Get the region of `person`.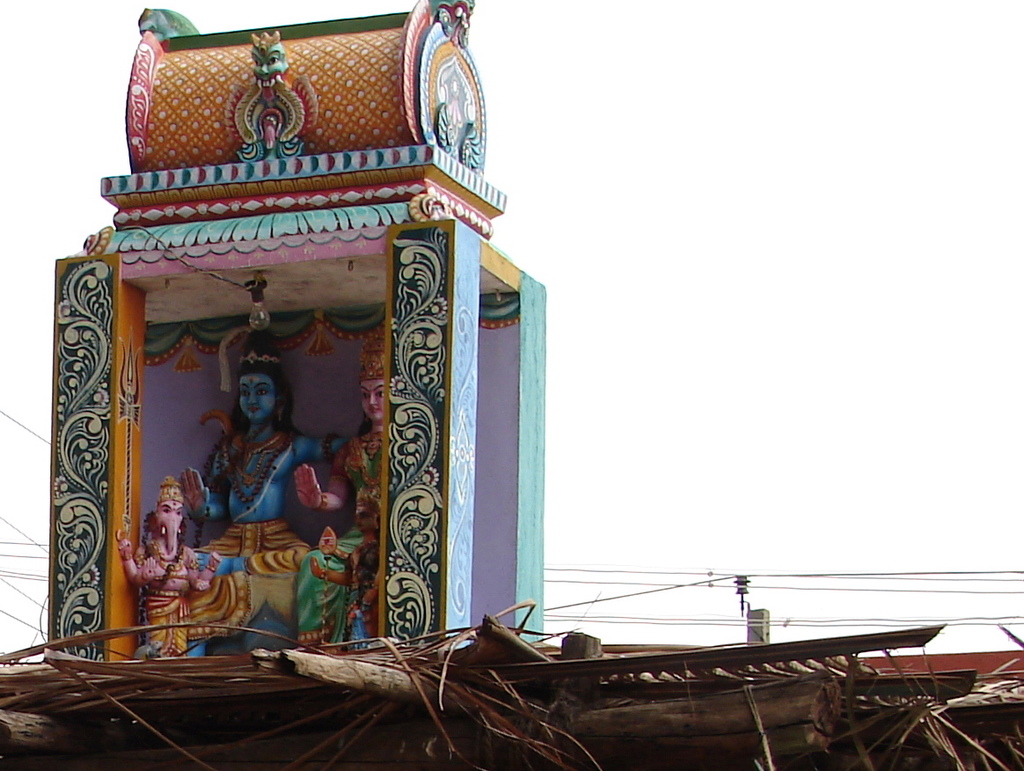
286 333 391 638.
